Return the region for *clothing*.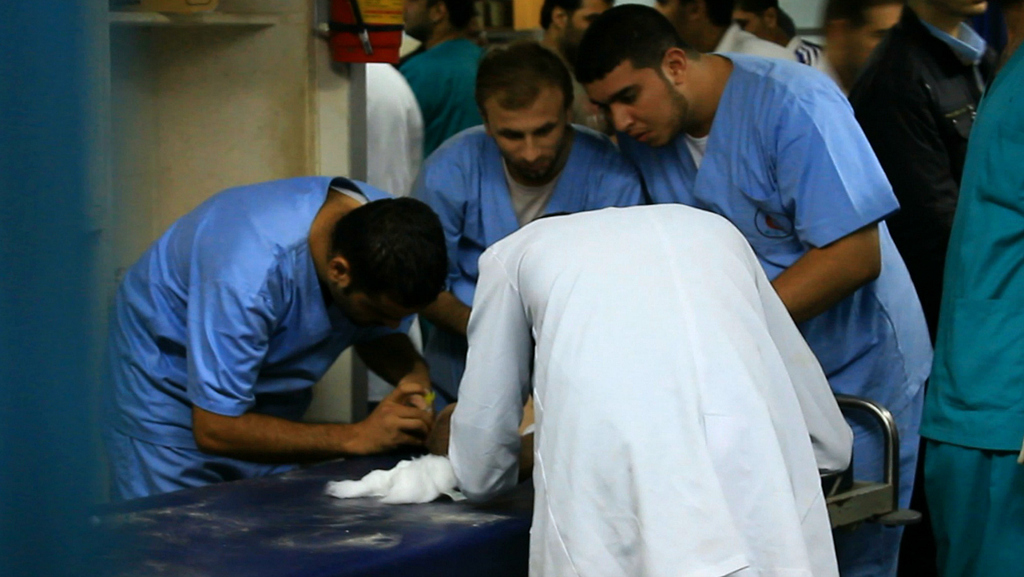
106/165/393/498.
